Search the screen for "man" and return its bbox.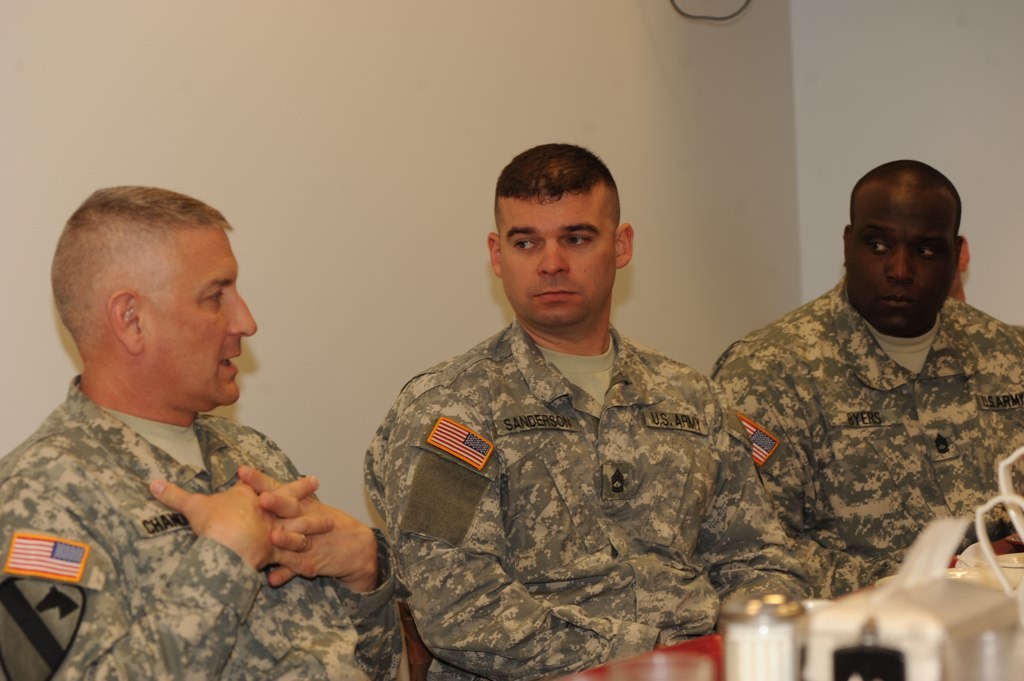
Found: bbox(0, 187, 378, 658).
